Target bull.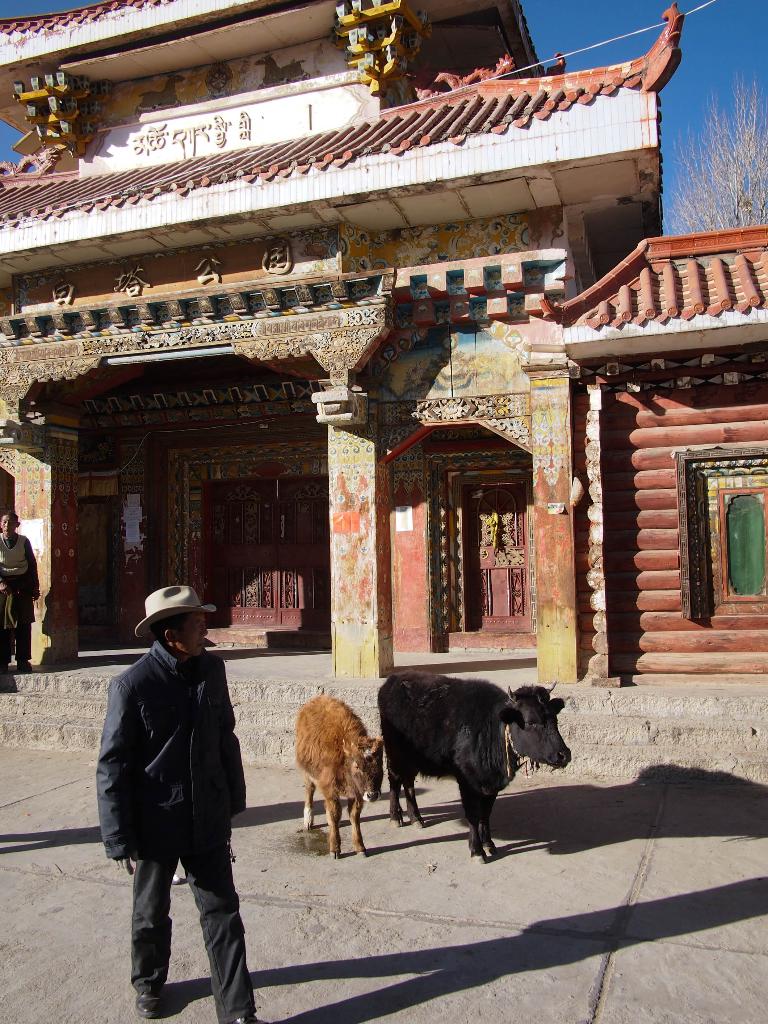
Target region: locate(295, 696, 384, 862).
